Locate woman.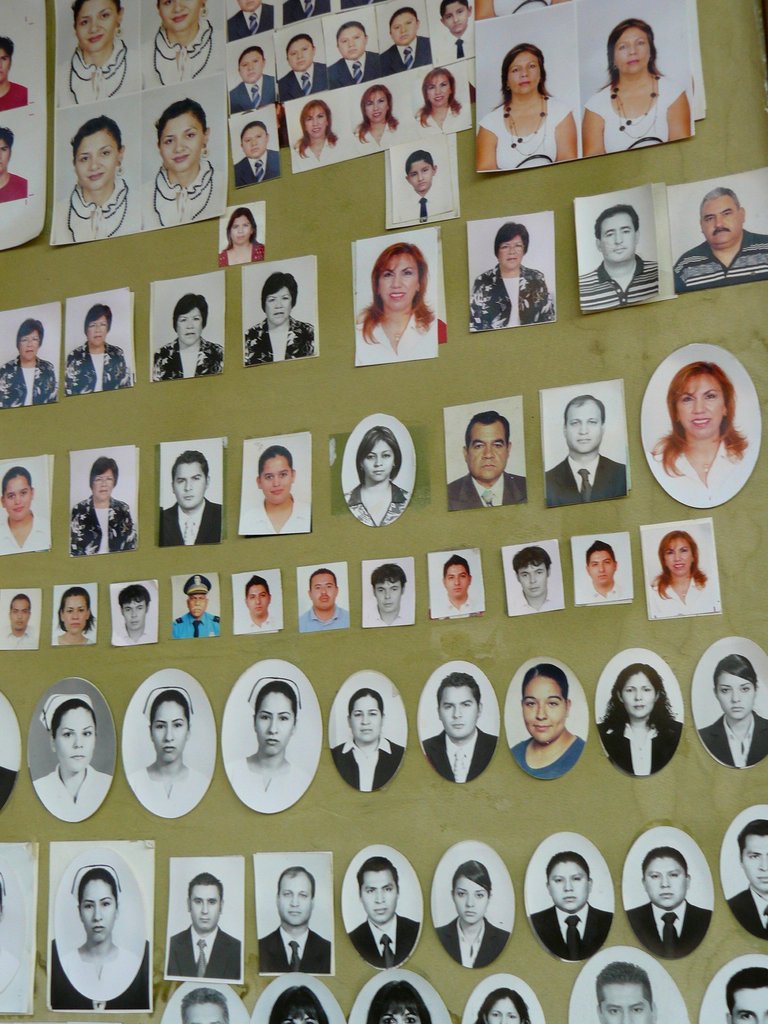
Bounding box: x1=47, y1=863, x2=152, y2=1011.
